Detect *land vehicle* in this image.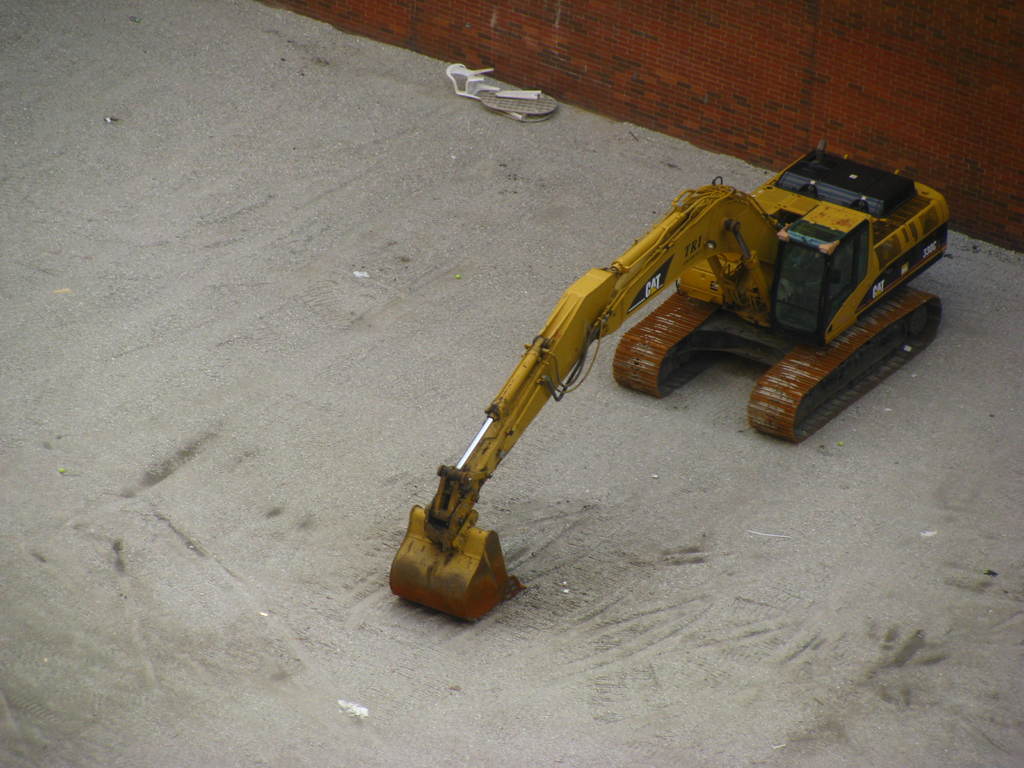
Detection: rect(380, 157, 960, 598).
